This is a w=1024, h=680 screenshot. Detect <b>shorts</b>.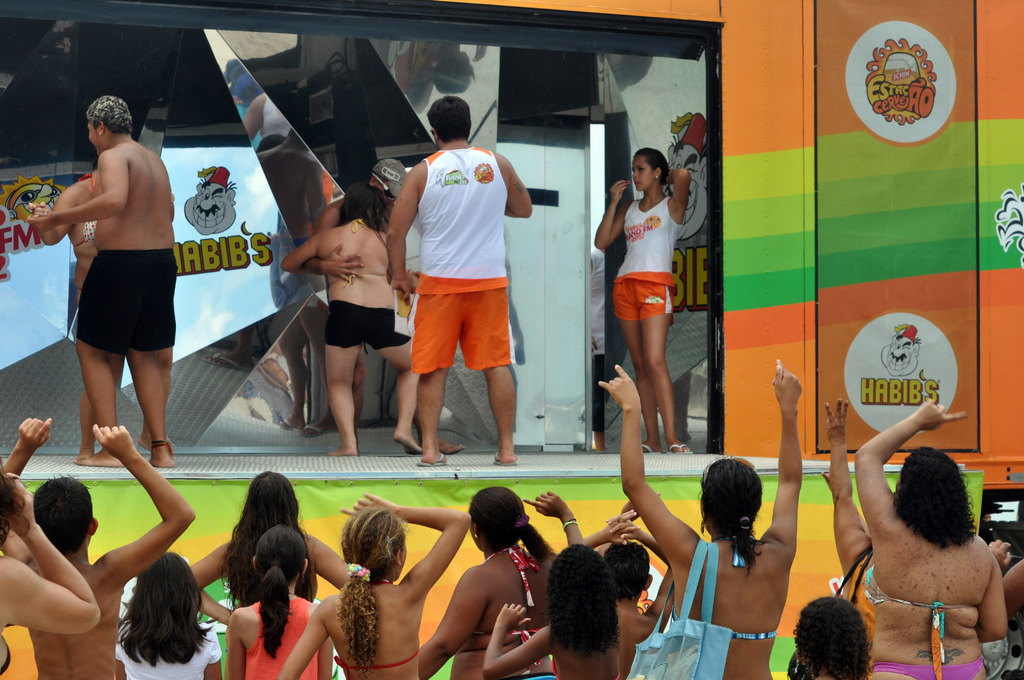
select_region(75, 250, 174, 355).
